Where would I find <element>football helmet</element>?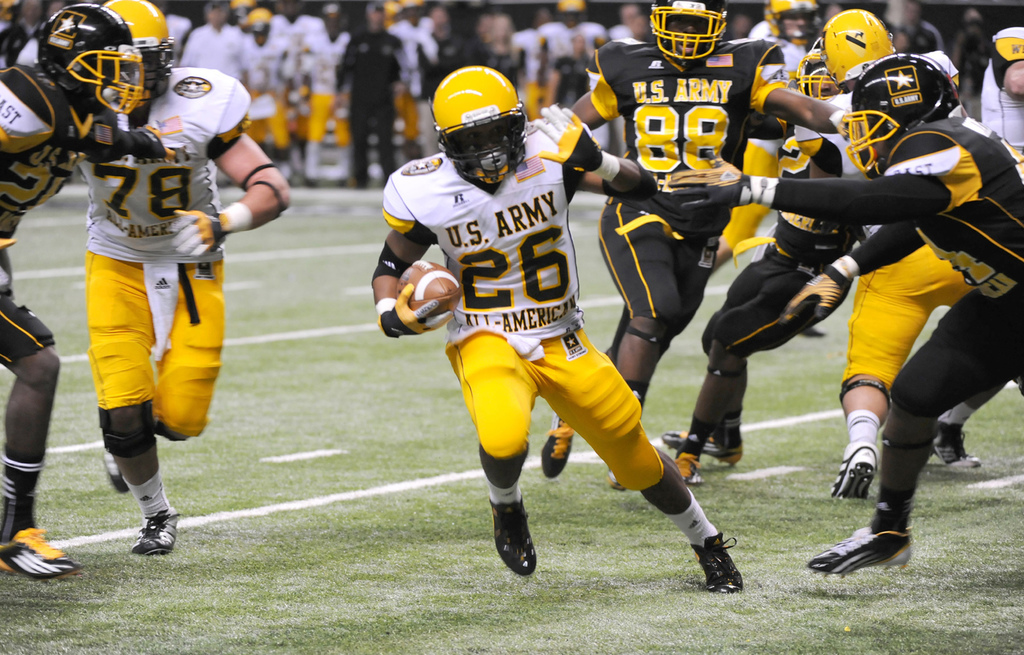
At (x1=648, y1=0, x2=729, y2=70).
